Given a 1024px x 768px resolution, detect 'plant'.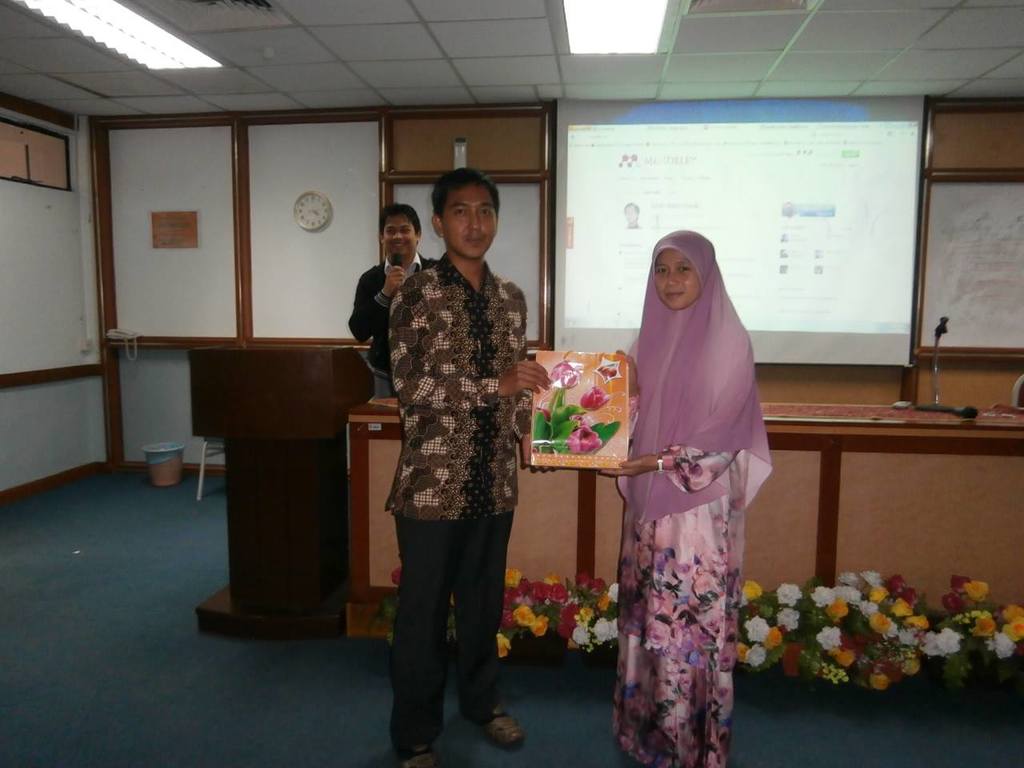
BBox(482, 559, 567, 673).
